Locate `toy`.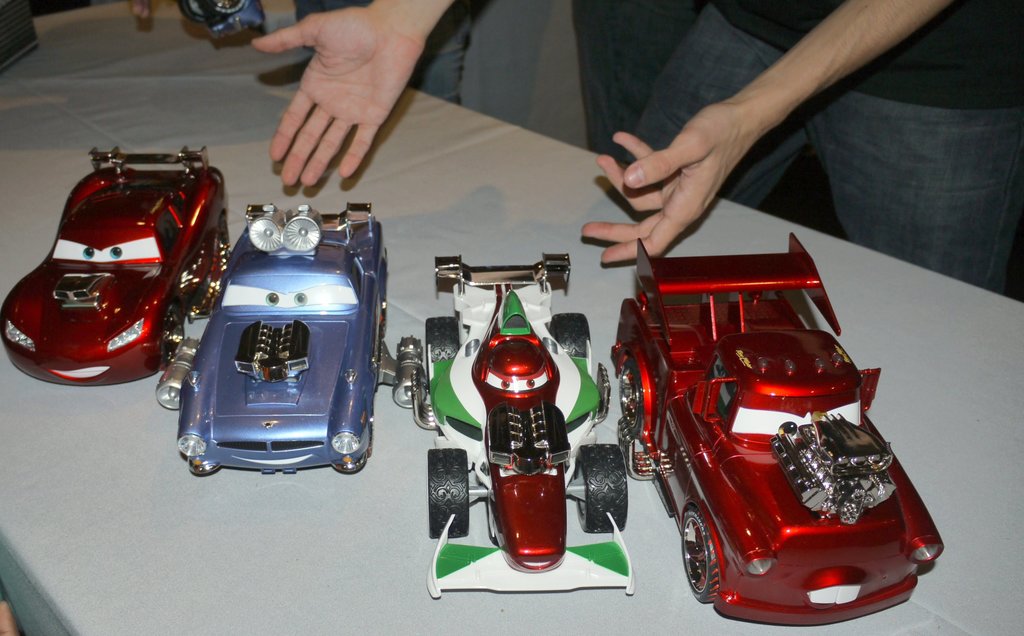
Bounding box: 175/1/260/43.
